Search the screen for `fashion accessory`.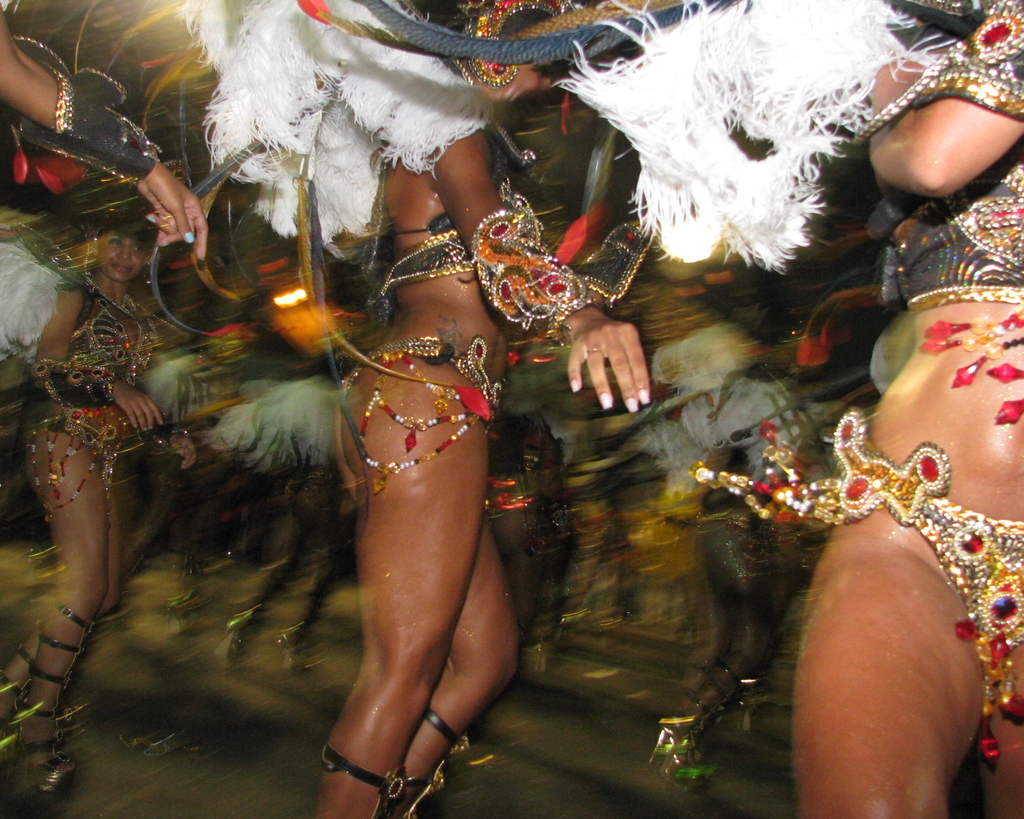
Found at x1=467, y1=175, x2=598, y2=342.
